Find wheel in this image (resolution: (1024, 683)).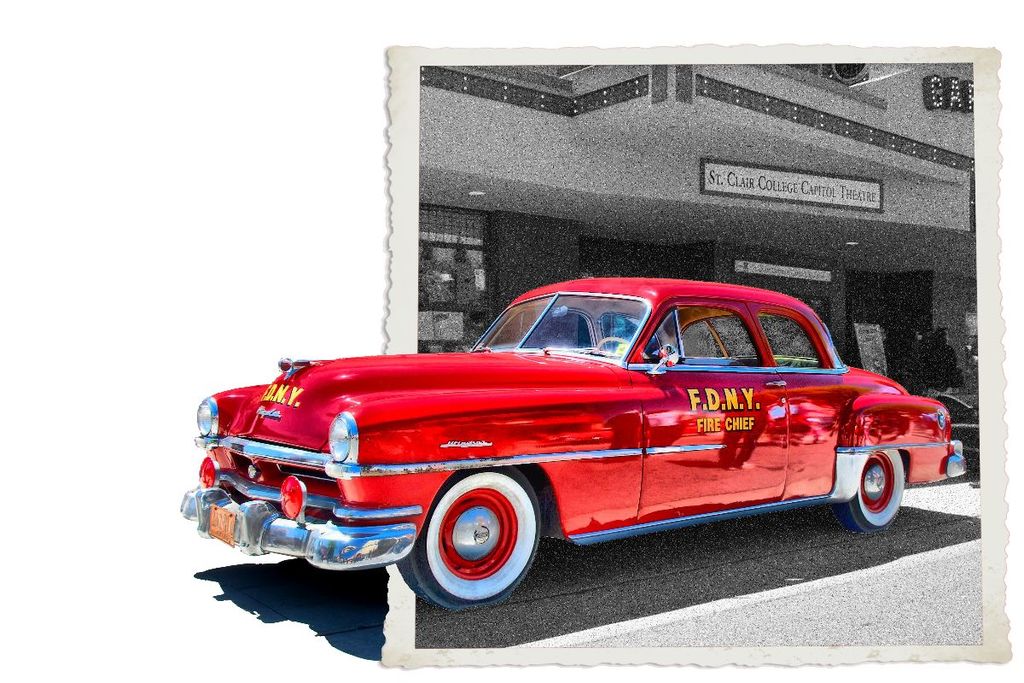
829, 450, 905, 534.
